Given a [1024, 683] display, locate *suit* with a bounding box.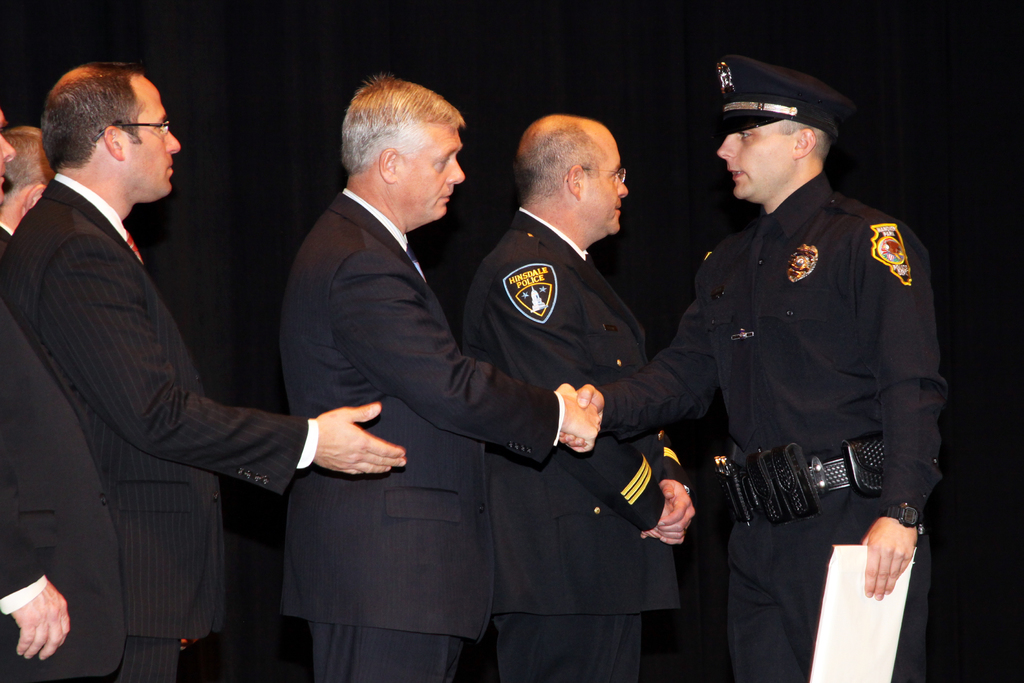
Located: BBox(0, 290, 129, 682).
